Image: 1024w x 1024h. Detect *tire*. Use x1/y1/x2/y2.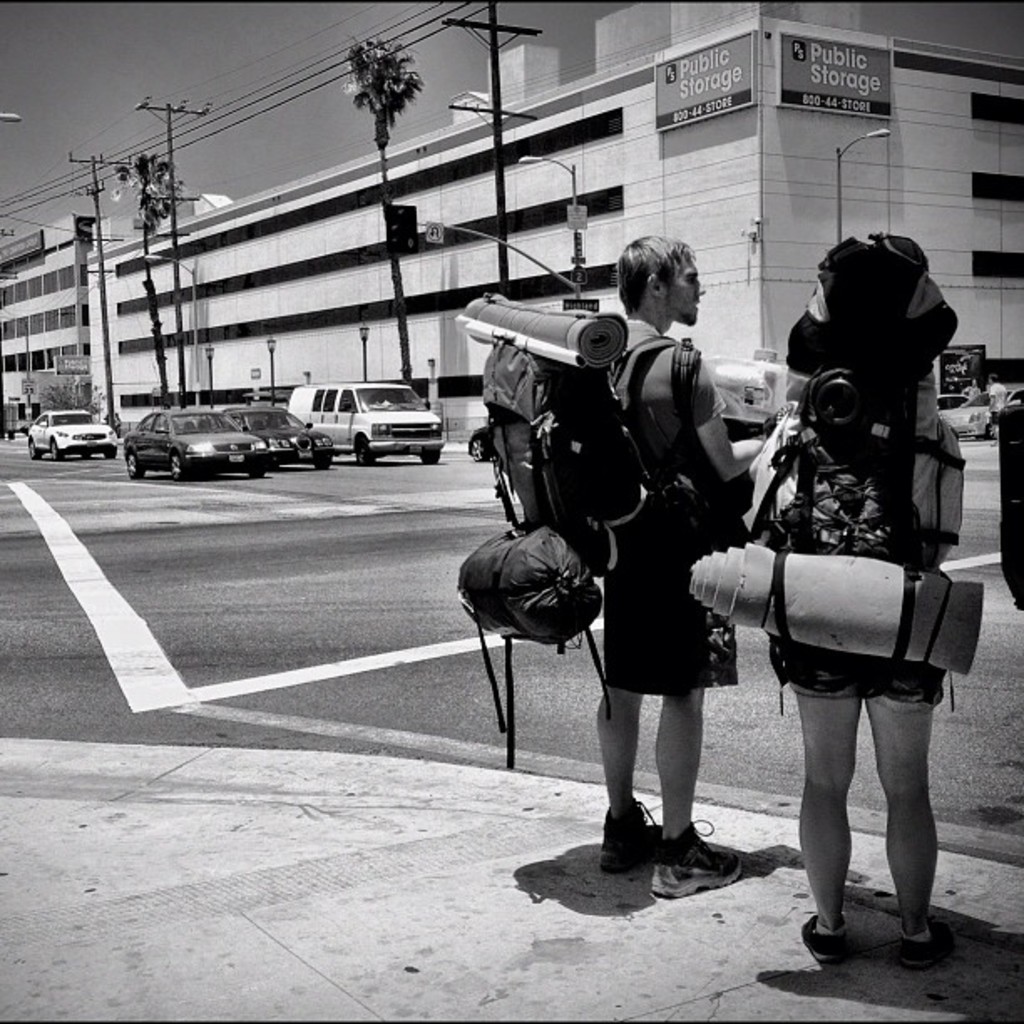
420/450/440/463.
